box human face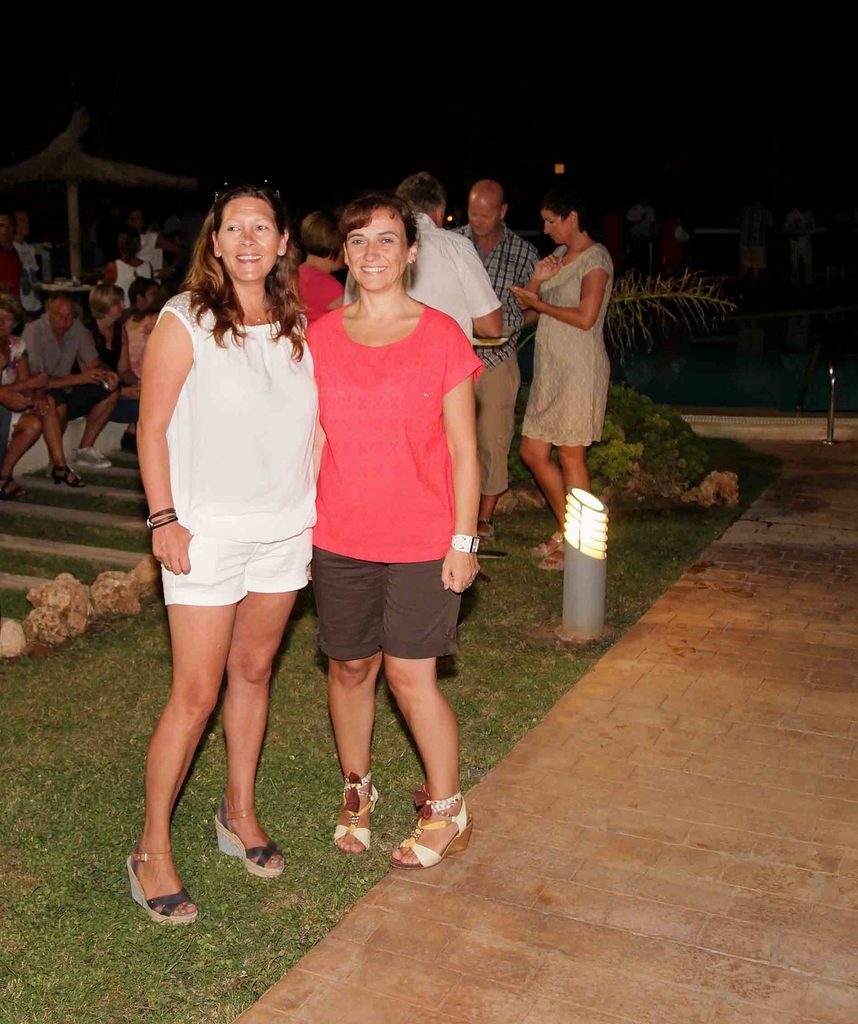
box=[331, 249, 347, 273]
